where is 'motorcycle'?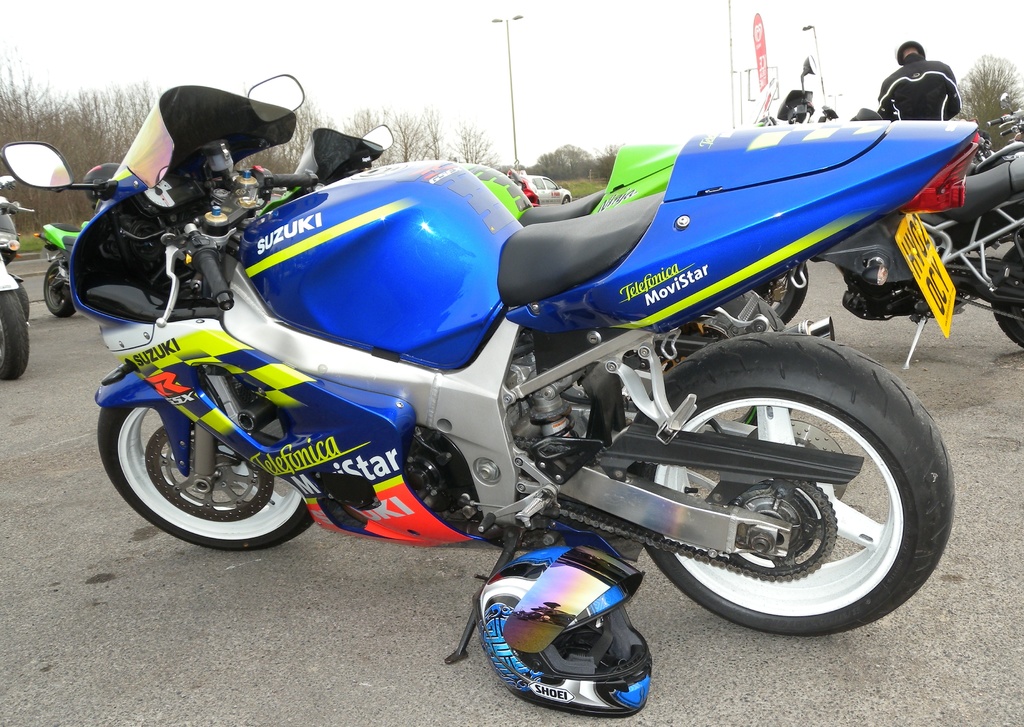
l=250, t=122, r=683, b=227.
